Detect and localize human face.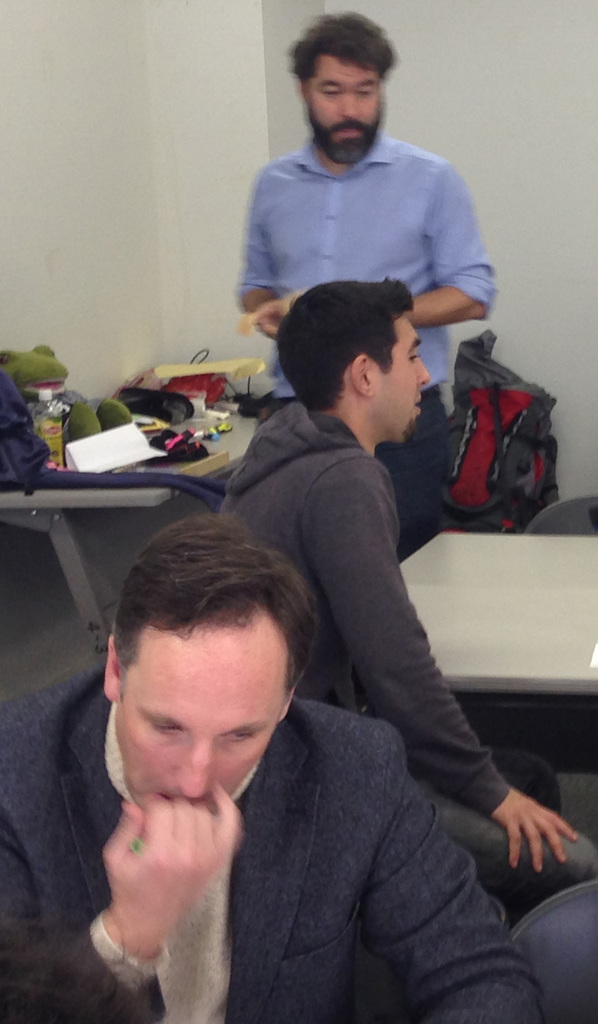
Localized at x1=377 y1=314 x2=424 y2=442.
